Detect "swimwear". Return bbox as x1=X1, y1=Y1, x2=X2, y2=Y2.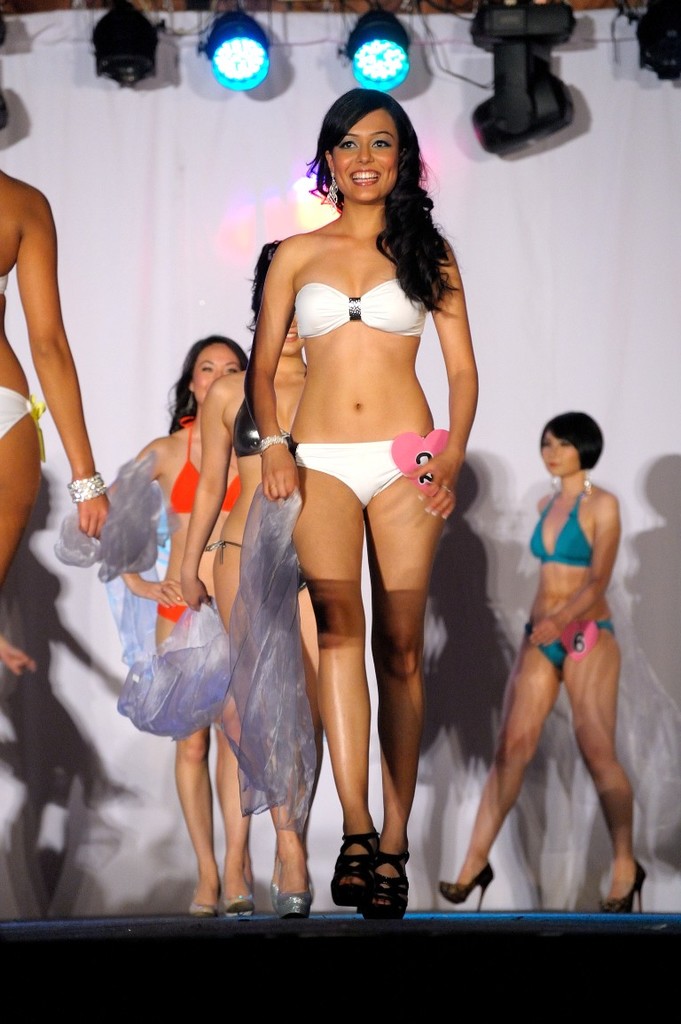
x1=160, y1=605, x2=184, y2=621.
